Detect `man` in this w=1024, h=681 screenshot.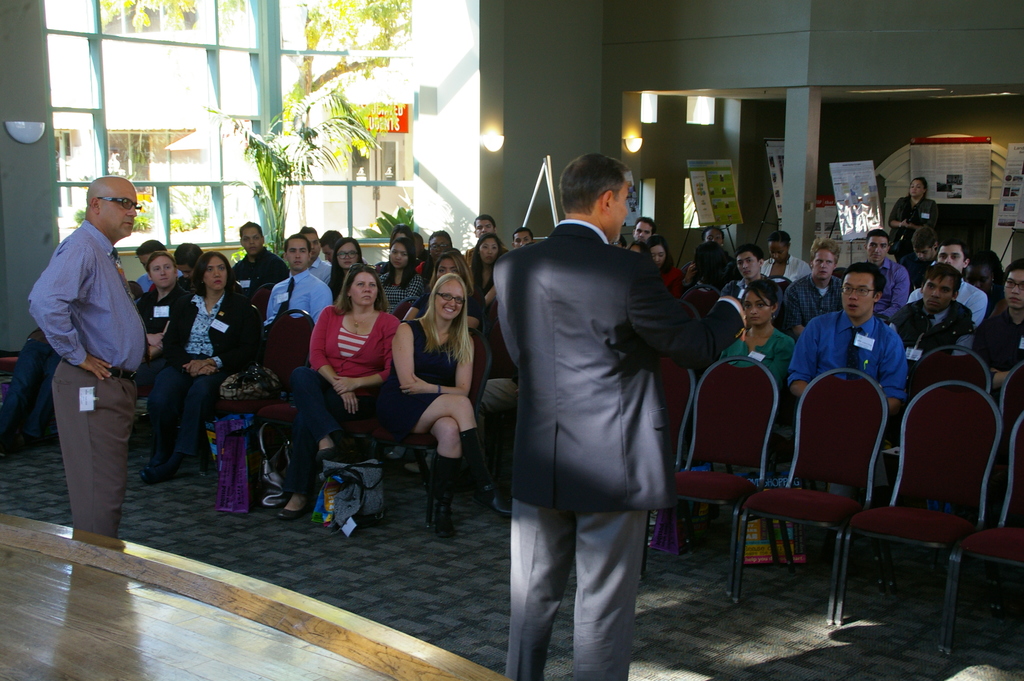
Detection: 790 262 901 562.
